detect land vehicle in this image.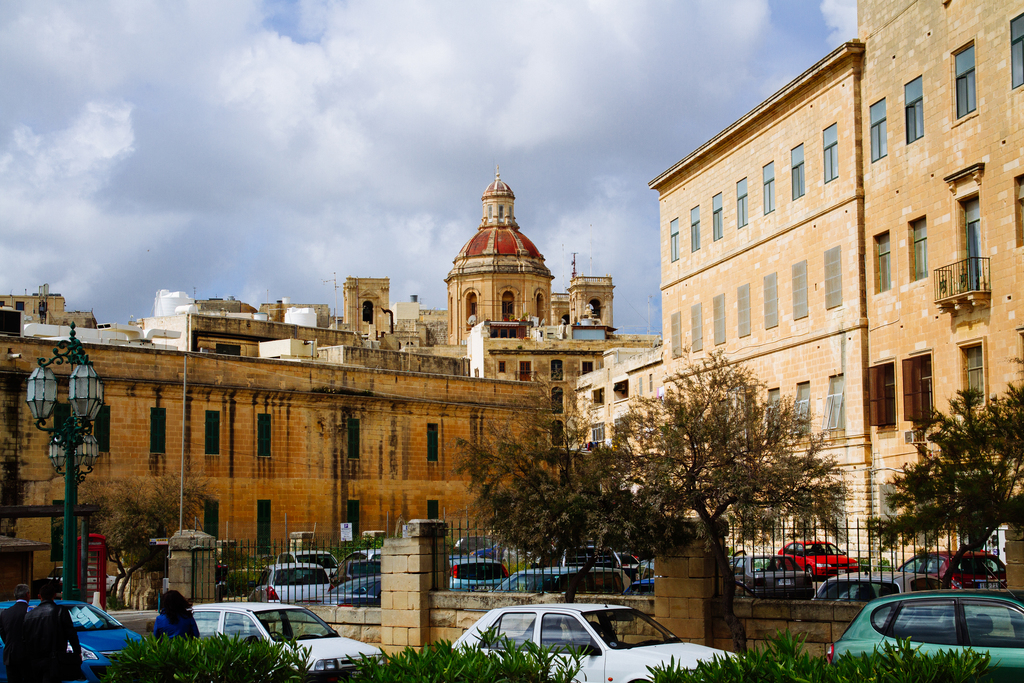
Detection: {"left": 50, "top": 563, "right": 118, "bottom": 595}.
